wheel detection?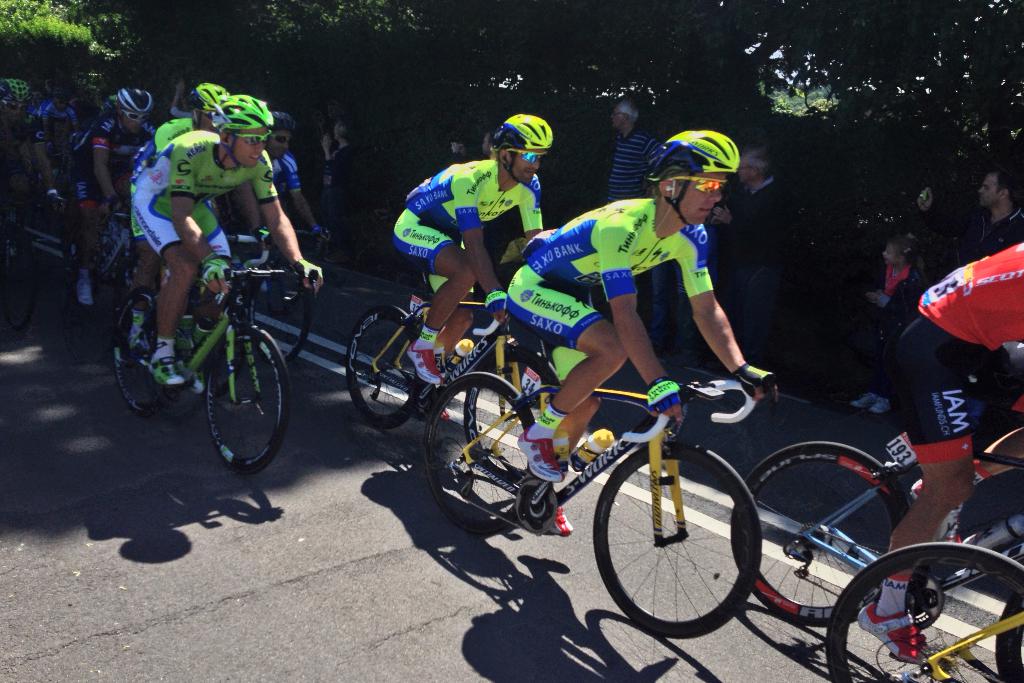
crop(425, 370, 535, 532)
